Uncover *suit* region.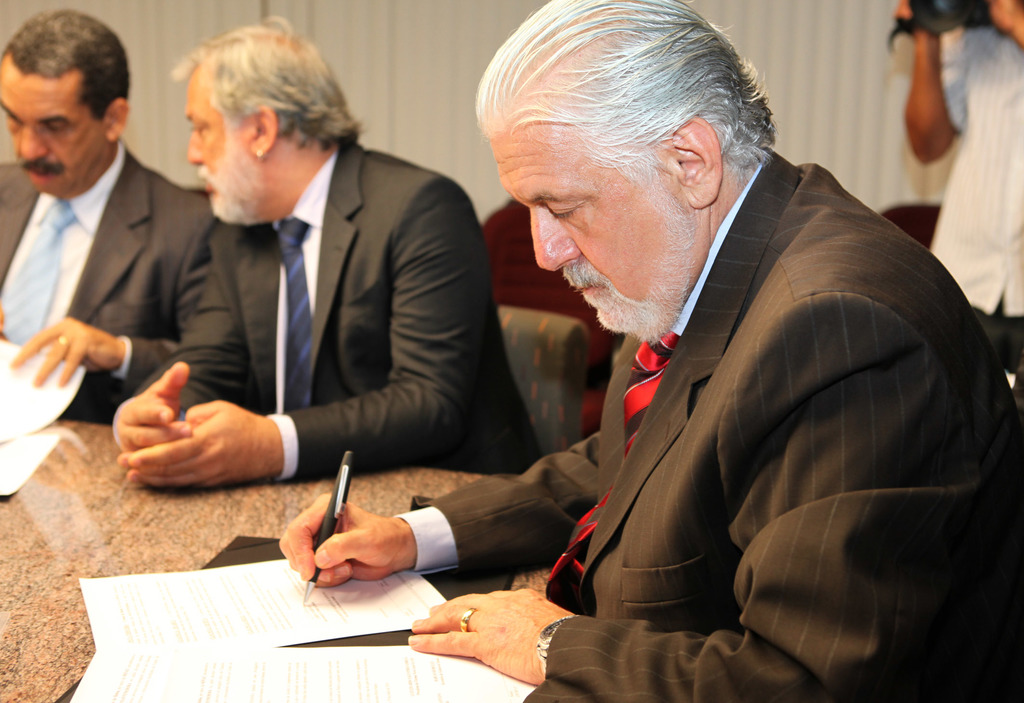
Uncovered: Rect(425, 150, 1023, 702).
